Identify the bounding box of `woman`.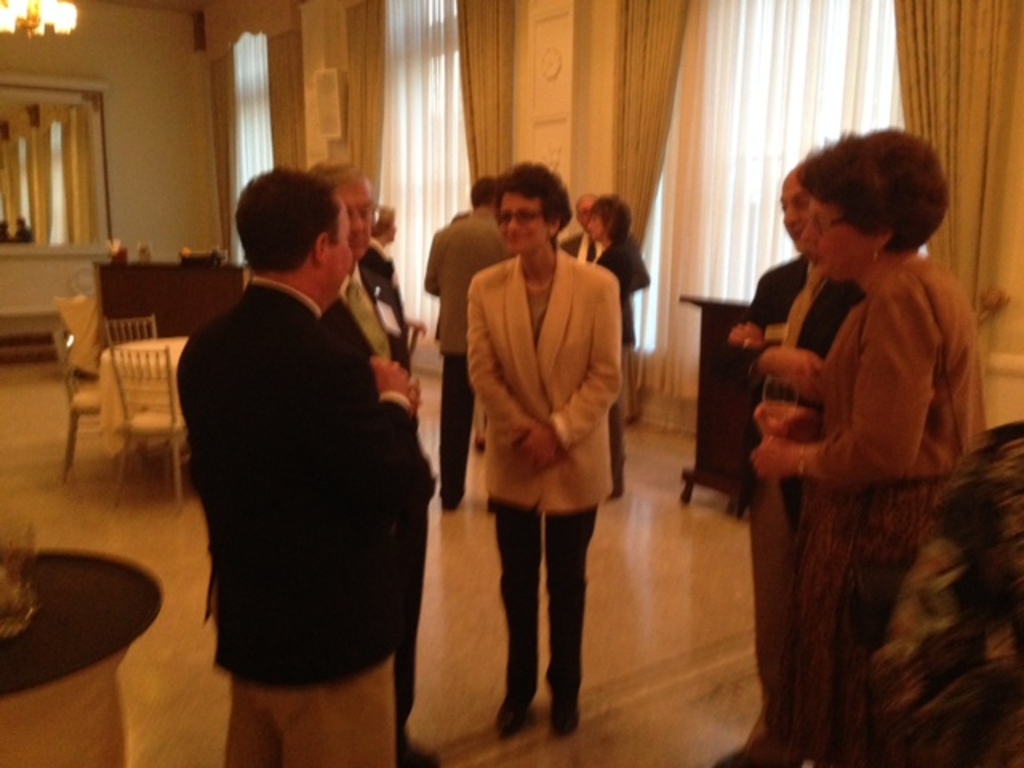
578,187,643,499.
